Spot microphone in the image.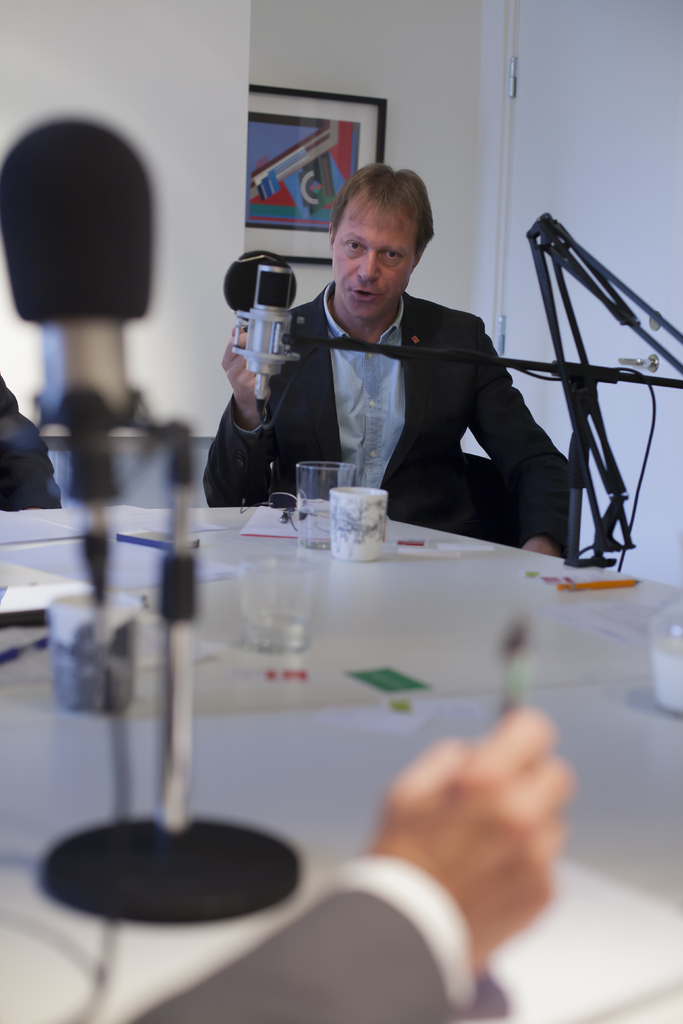
microphone found at (left=220, top=247, right=309, bottom=413).
